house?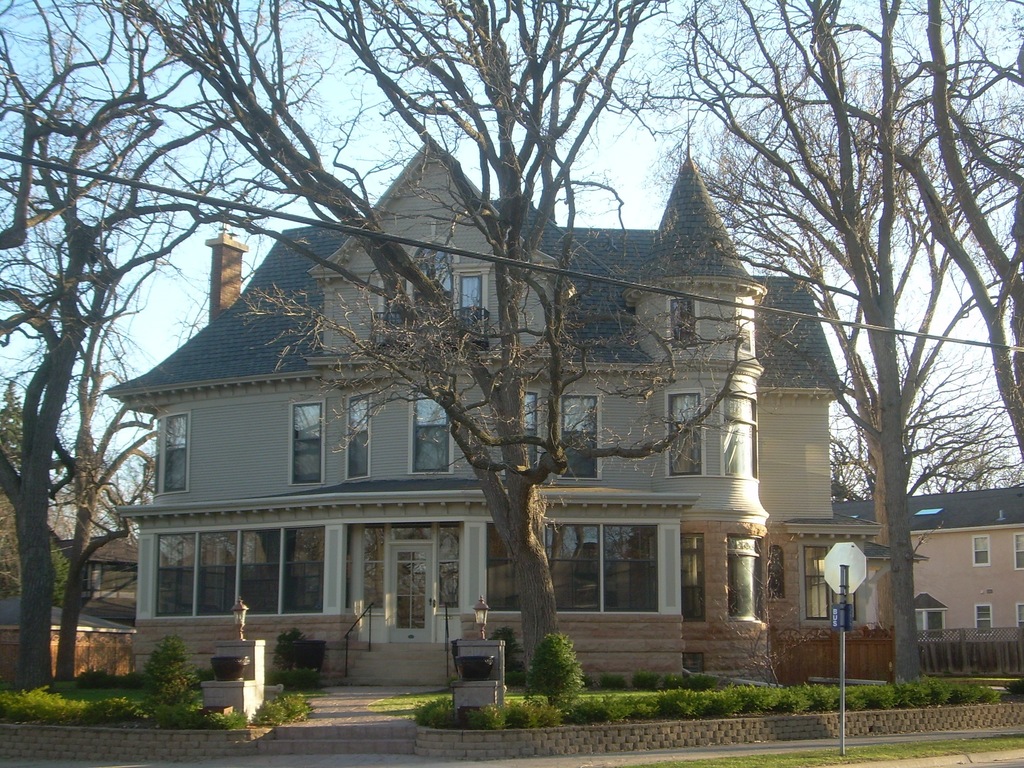
95 138 925 687
